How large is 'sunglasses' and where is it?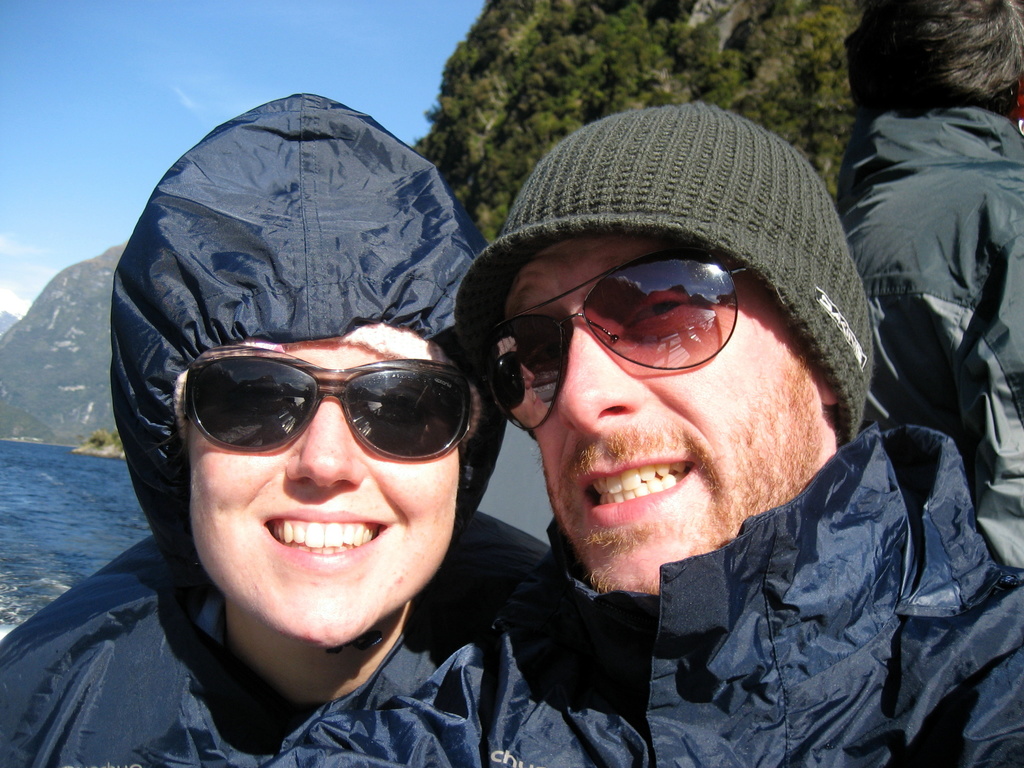
Bounding box: 481, 250, 749, 433.
